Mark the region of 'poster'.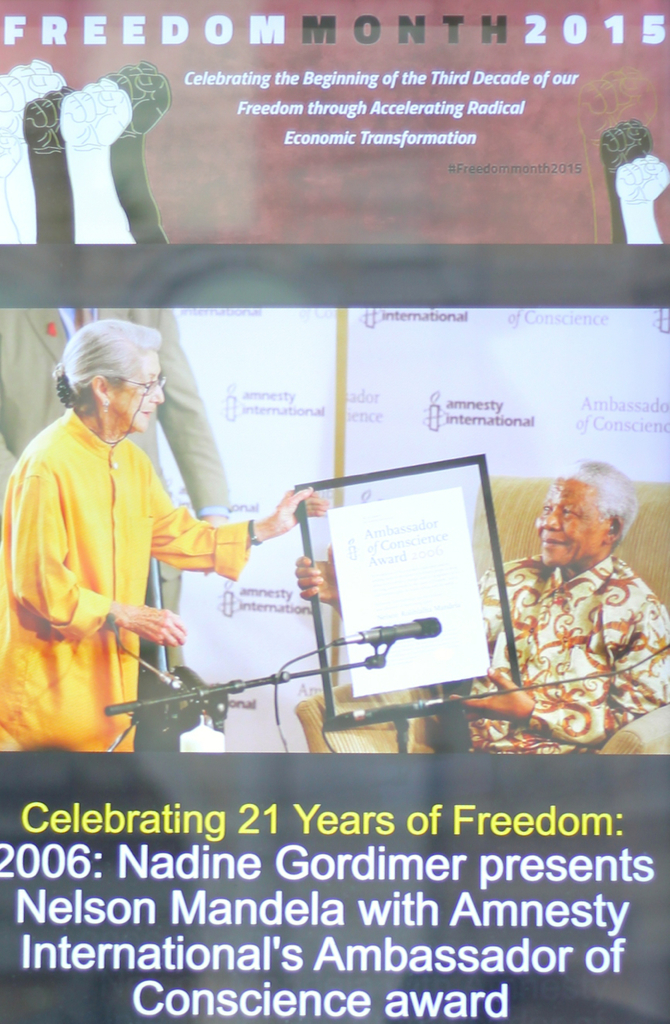
Region: locate(0, 0, 669, 1023).
